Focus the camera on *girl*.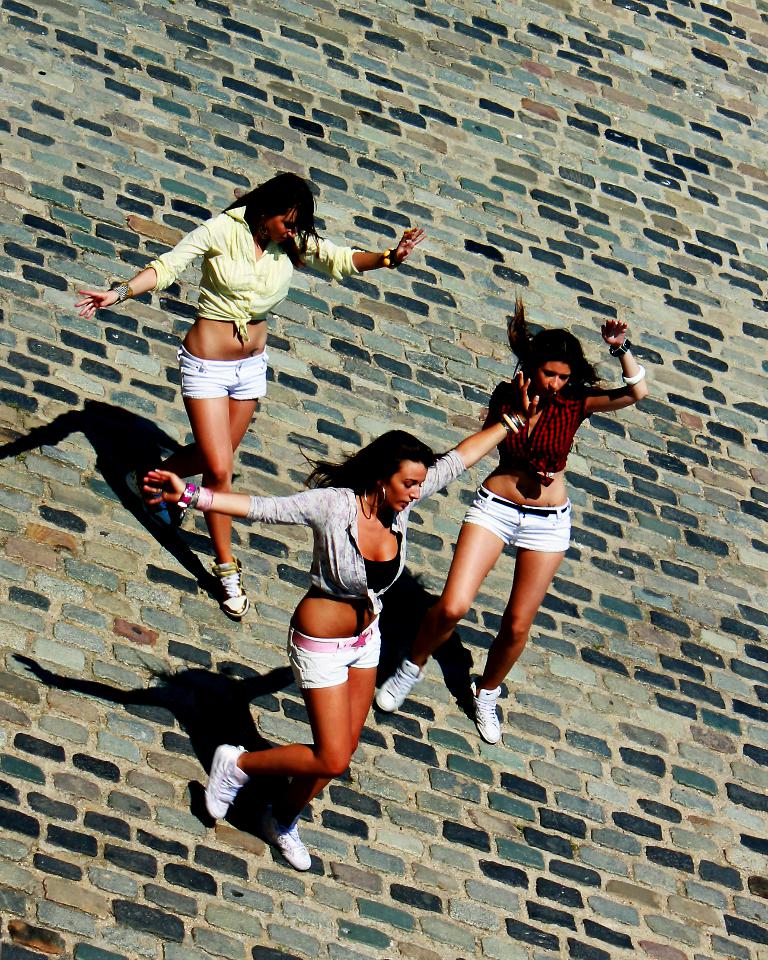
Focus region: 374/296/646/743.
